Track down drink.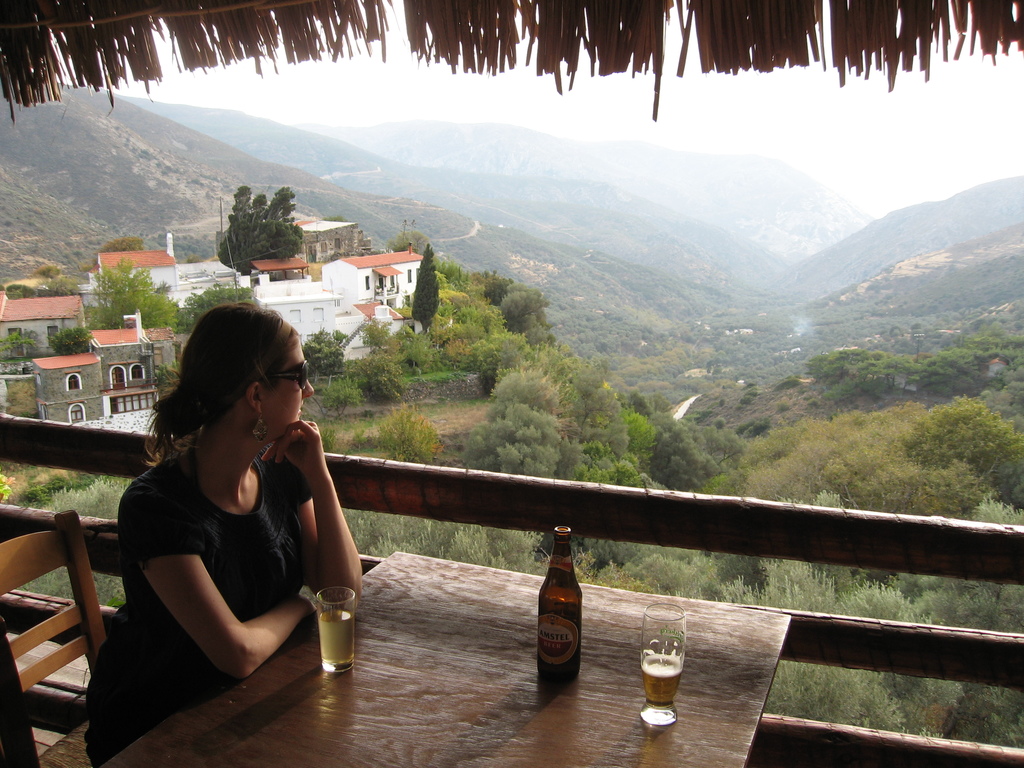
Tracked to <bbox>316, 586, 353, 673</bbox>.
